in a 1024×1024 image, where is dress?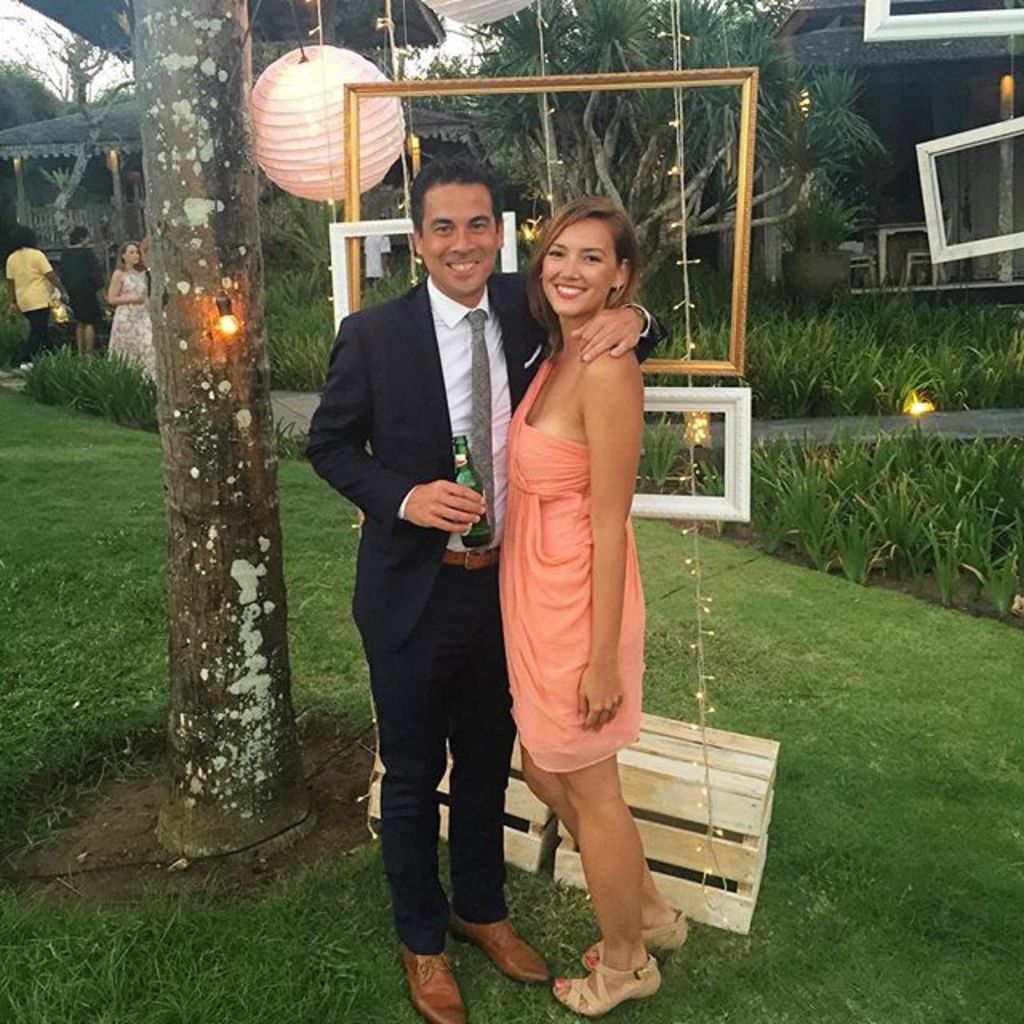
x1=109, y1=269, x2=152, y2=378.
